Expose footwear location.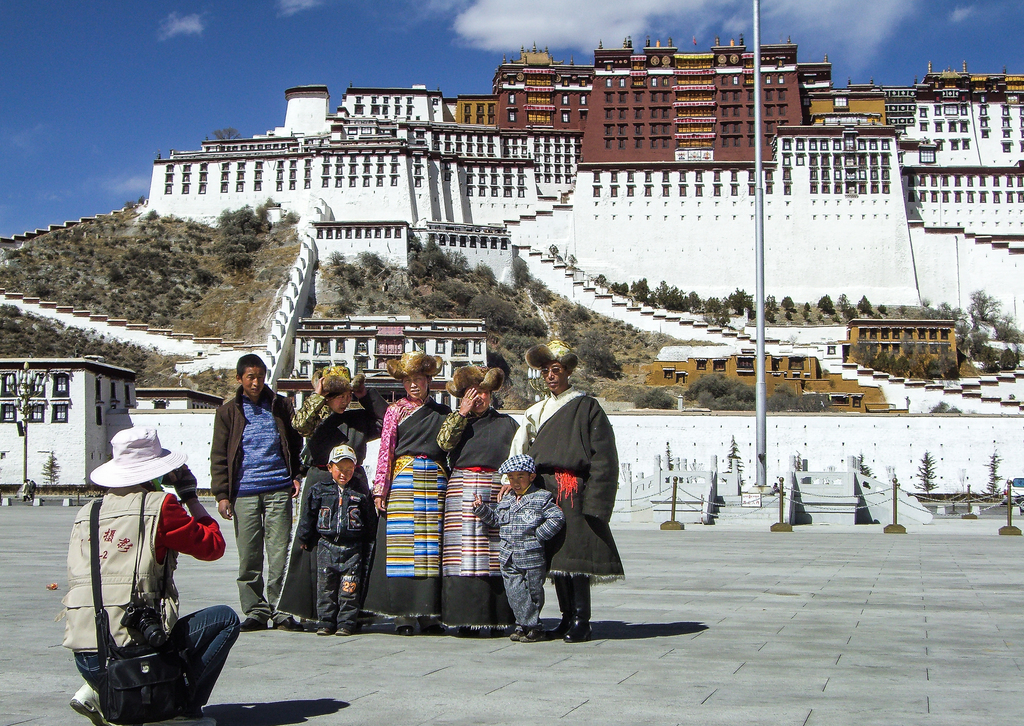
Exposed at 314:619:335:637.
